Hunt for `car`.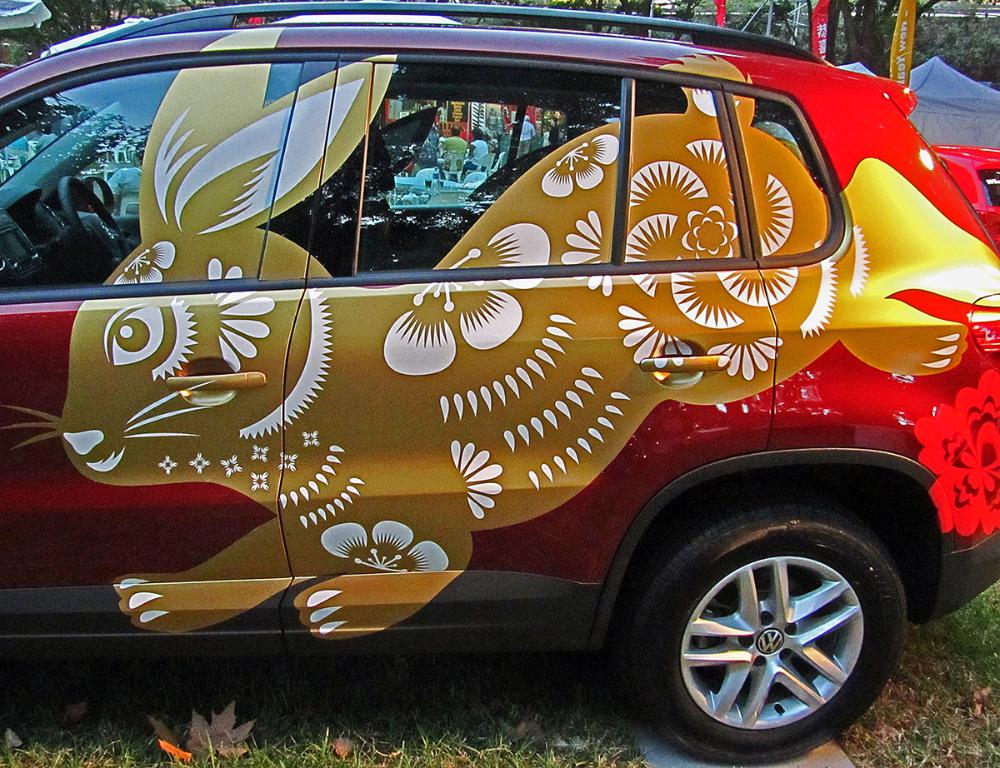
Hunted down at 31,27,995,731.
